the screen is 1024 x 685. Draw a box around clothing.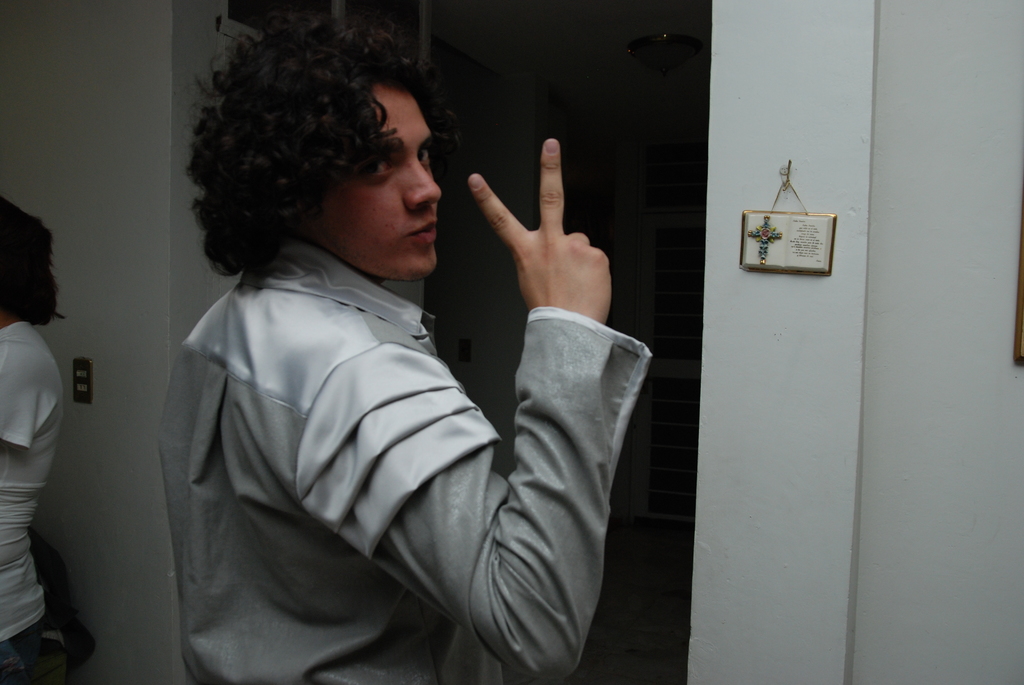
region(0, 320, 63, 684).
